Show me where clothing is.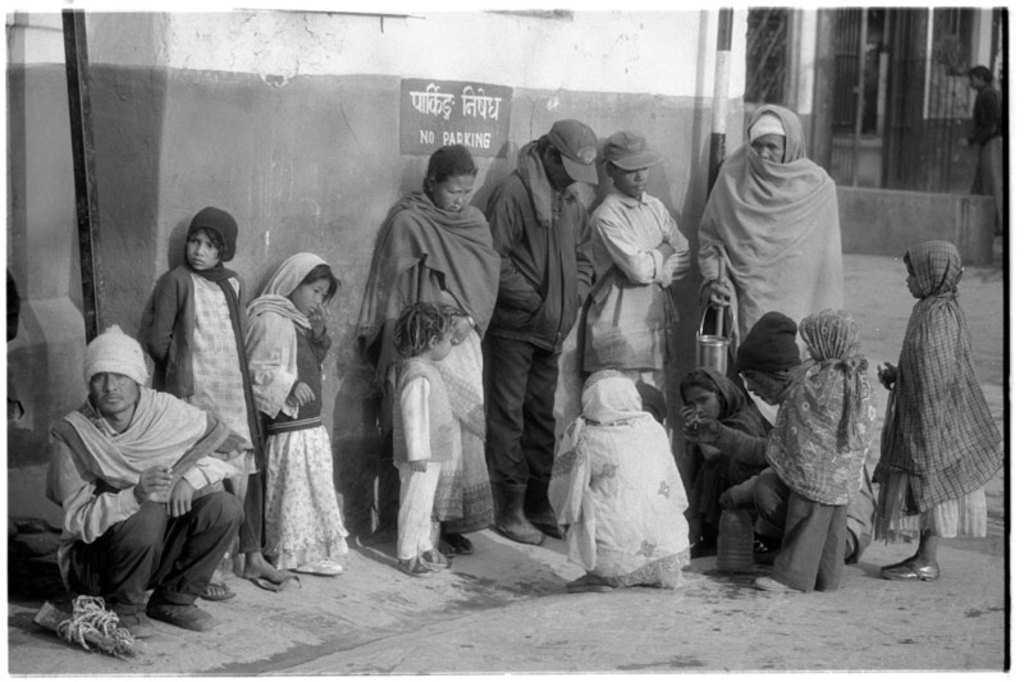
clothing is at bbox=(968, 84, 1006, 234).
